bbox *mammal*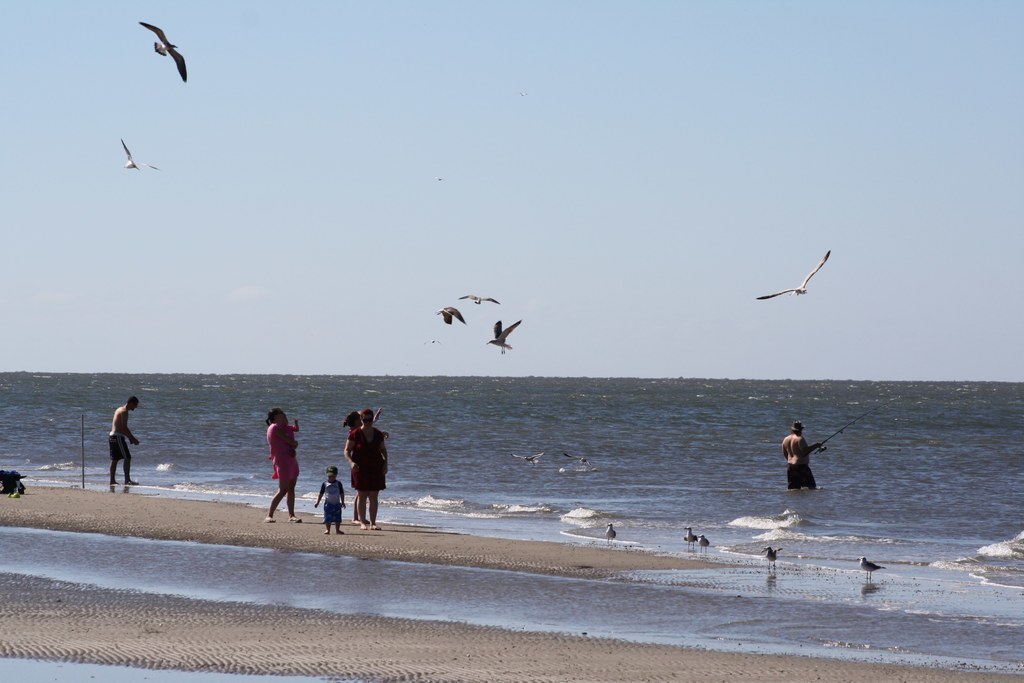
[112, 397, 137, 484]
